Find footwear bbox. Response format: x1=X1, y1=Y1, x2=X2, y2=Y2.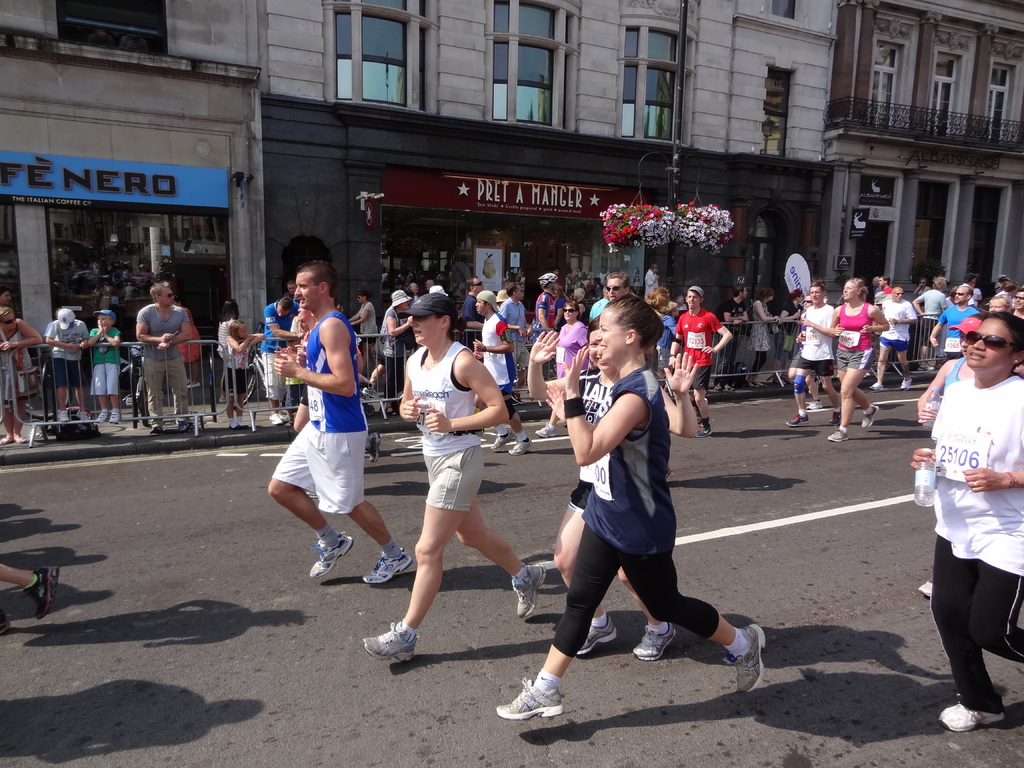
x1=713, y1=384, x2=733, y2=395.
